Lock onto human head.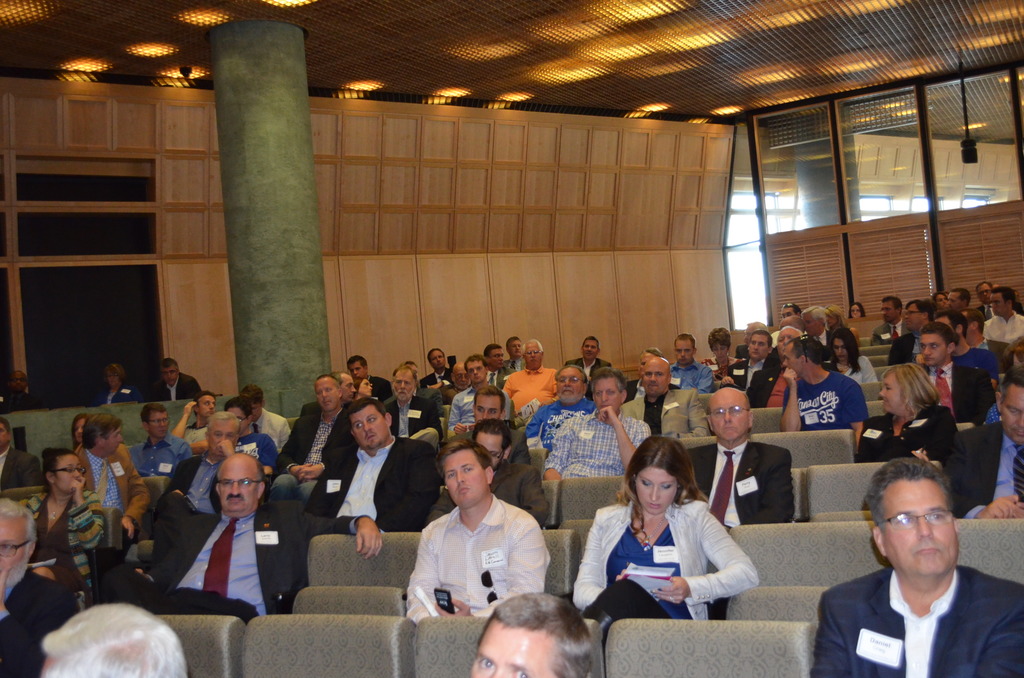
Locked: {"x1": 459, "y1": 589, "x2": 595, "y2": 677}.
